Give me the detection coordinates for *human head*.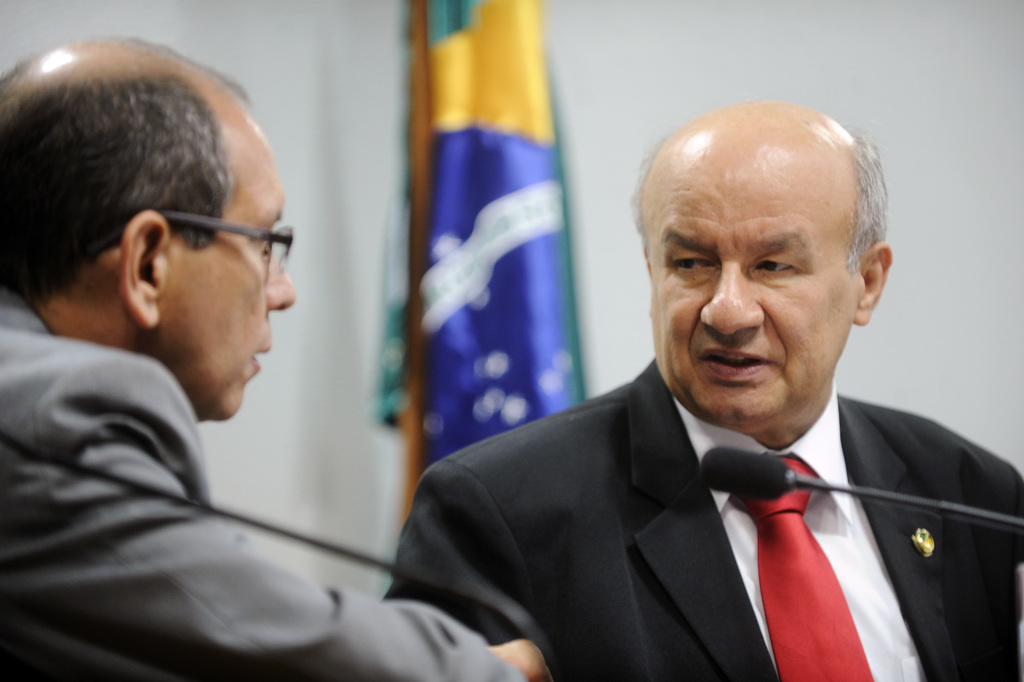
641/96/878/379.
